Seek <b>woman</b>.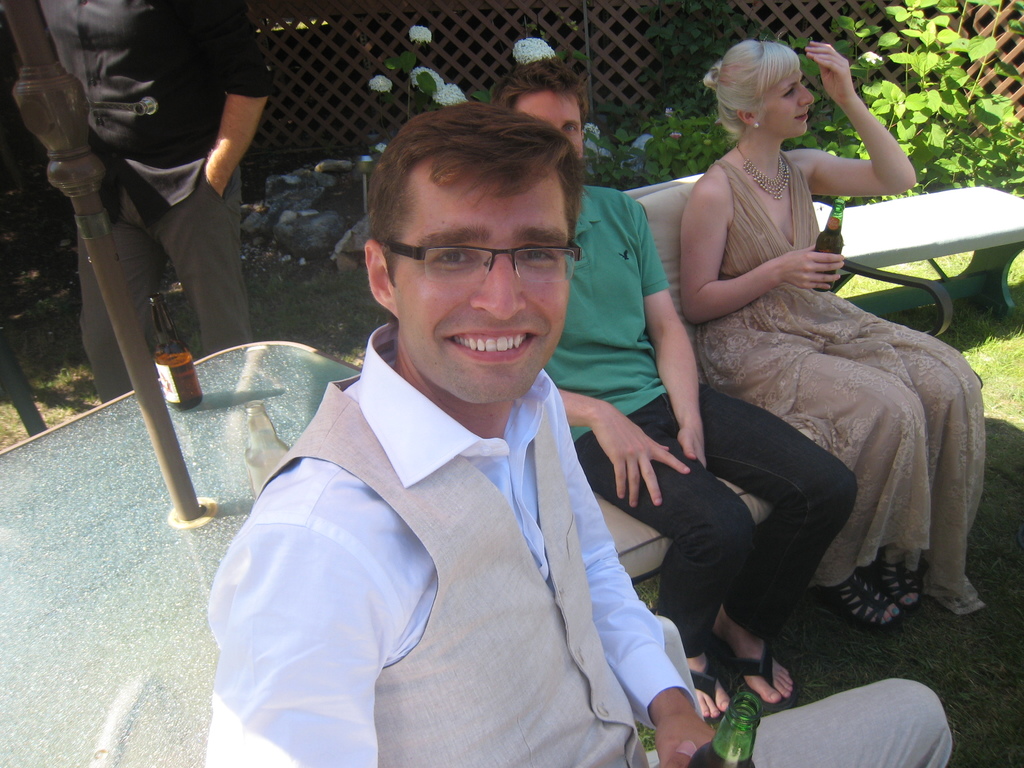
x1=682 y1=35 x2=985 y2=623.
